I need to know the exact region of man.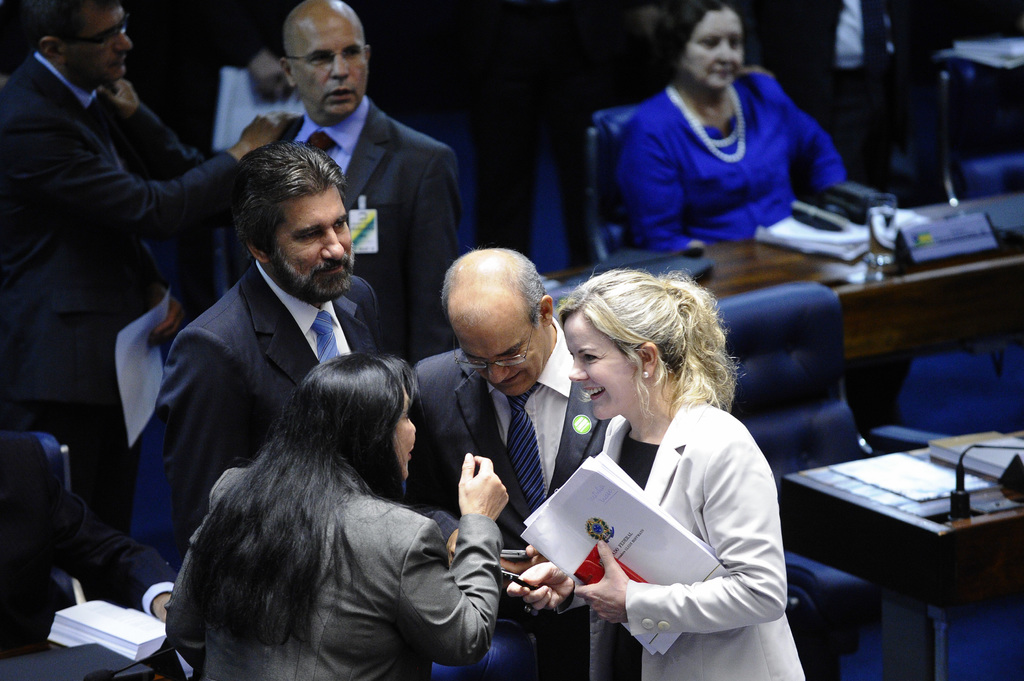
Region: (413, 248, 623, 680).
